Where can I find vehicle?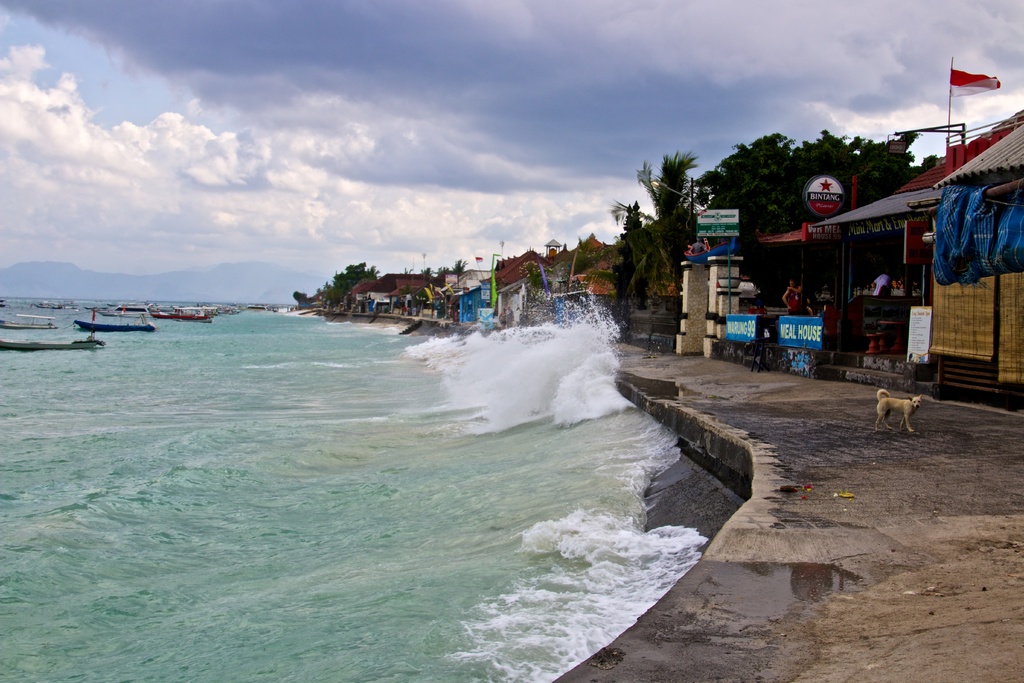
You can find it at 72 320 154 334.
